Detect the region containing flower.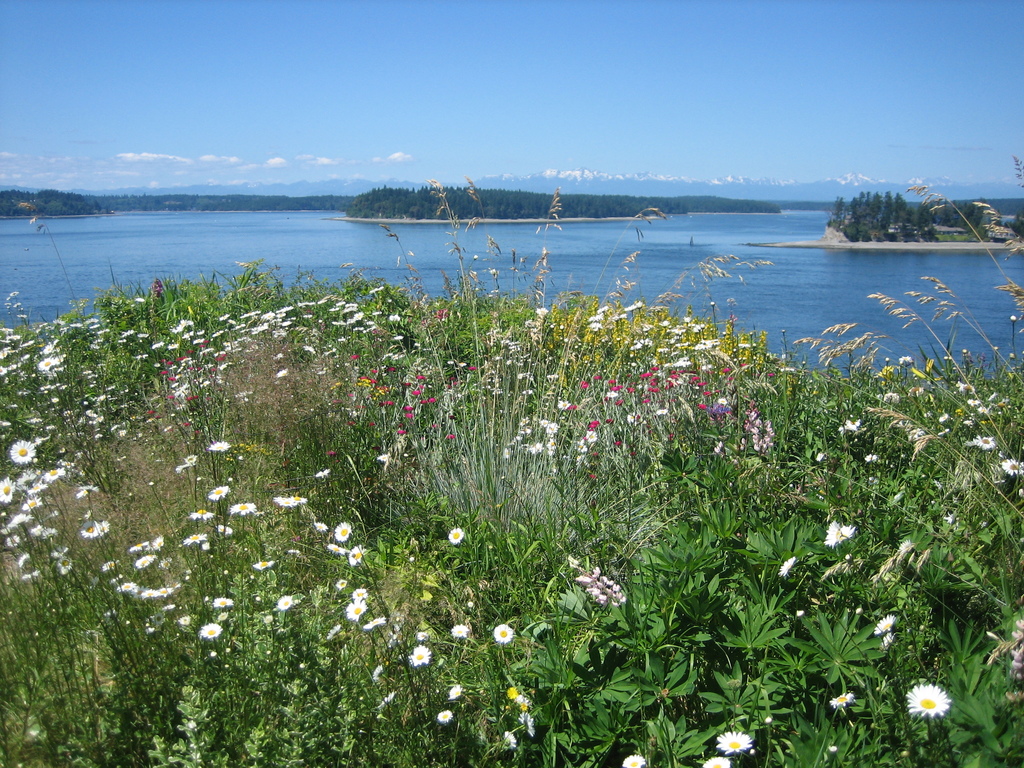
Rect(910, 684, 952, 718).
